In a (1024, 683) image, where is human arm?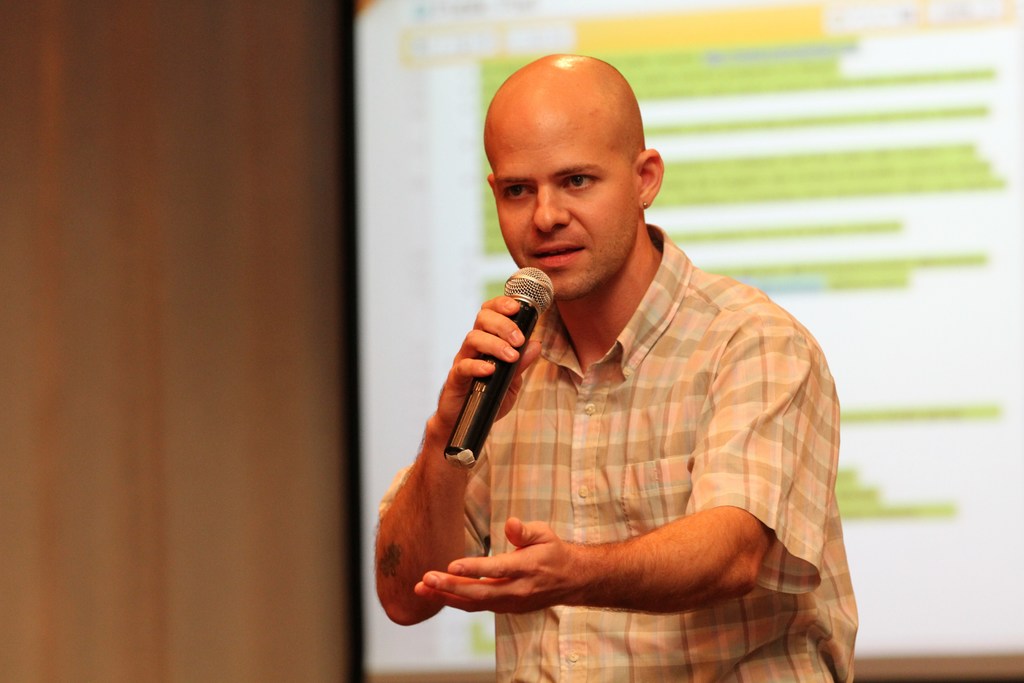
[x1=374, y1=286, x2=537, y2=639].
